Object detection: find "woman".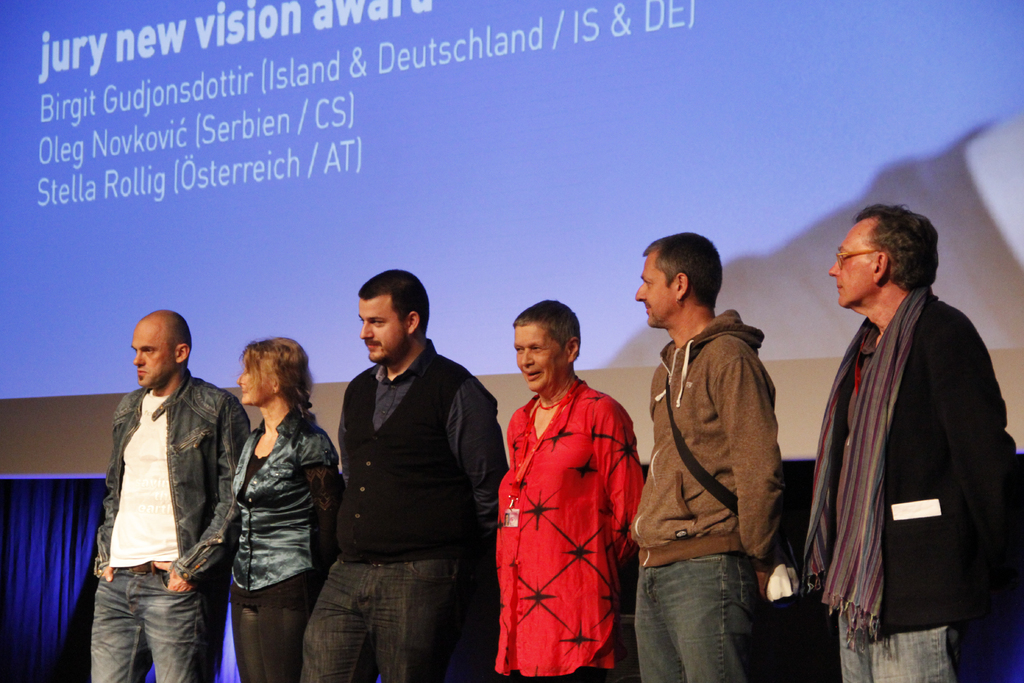
box=[228, 338, 338, 680].
